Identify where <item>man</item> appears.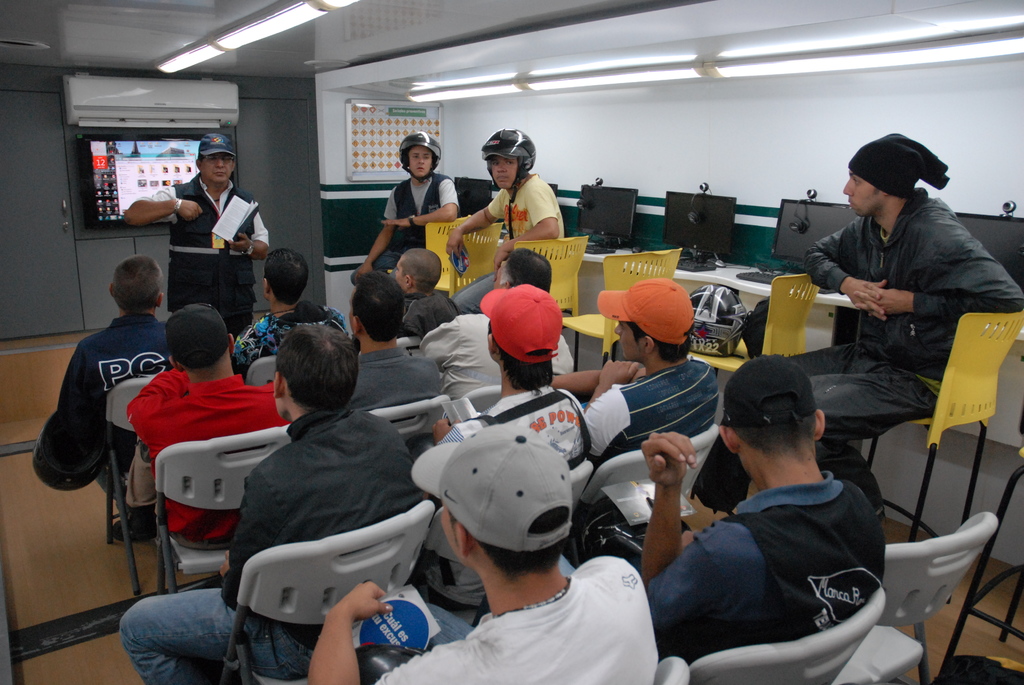
Appears at (348, 270, 444, 452).
